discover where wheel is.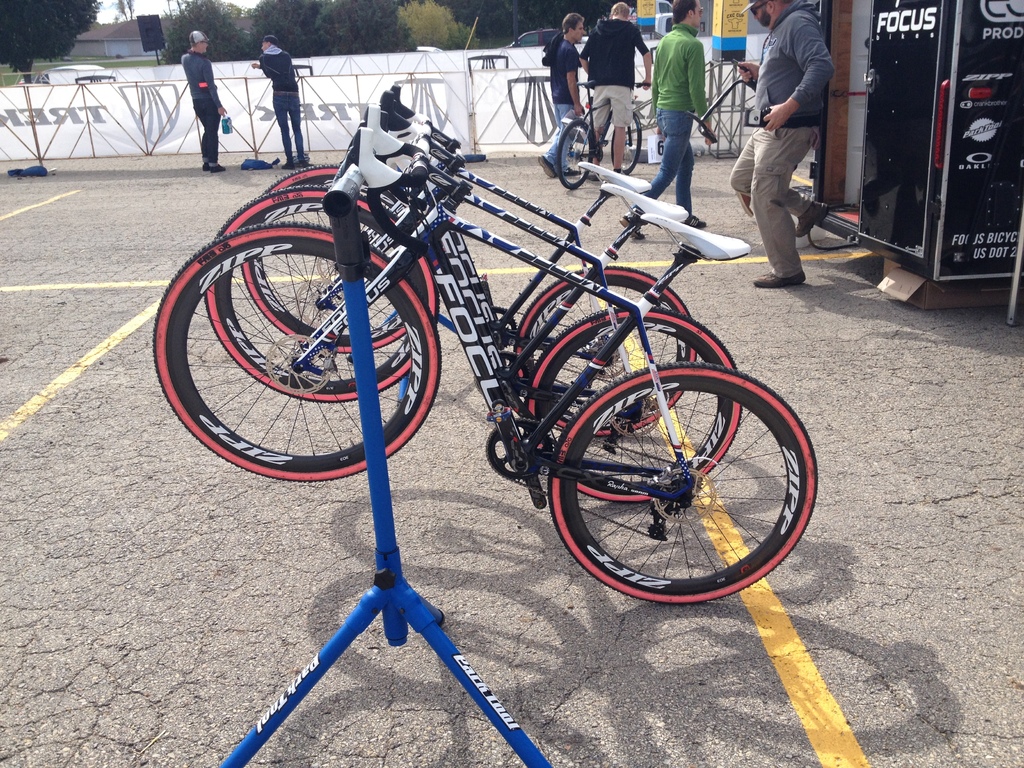
Discovered at box=[550, 355, 820, 609].
